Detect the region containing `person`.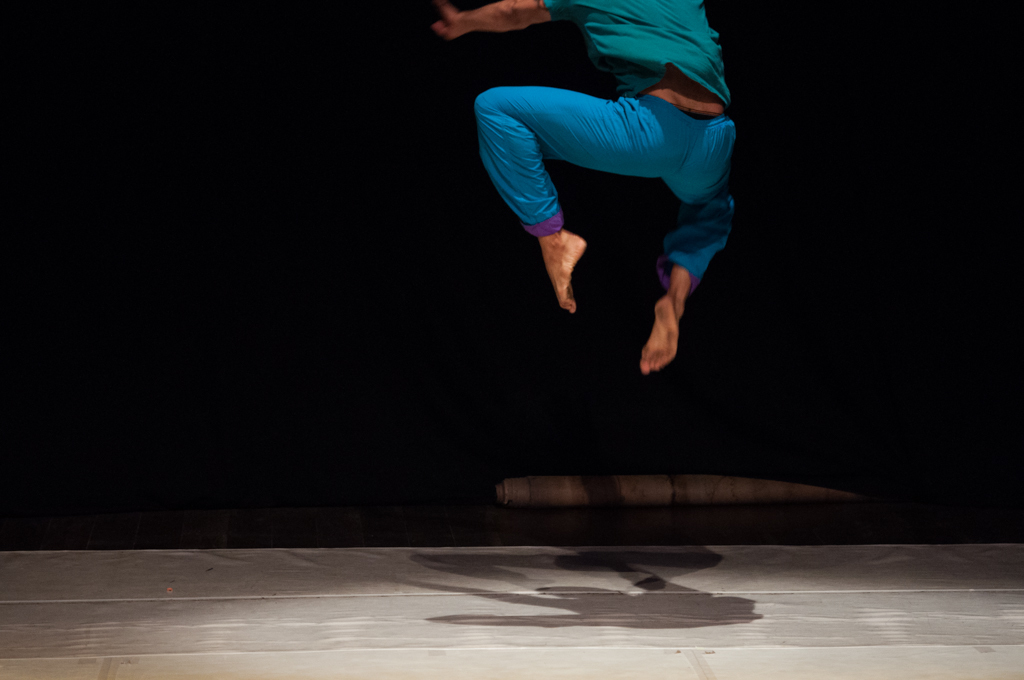
x1=416, y1=0, x2=741, y2=379.
